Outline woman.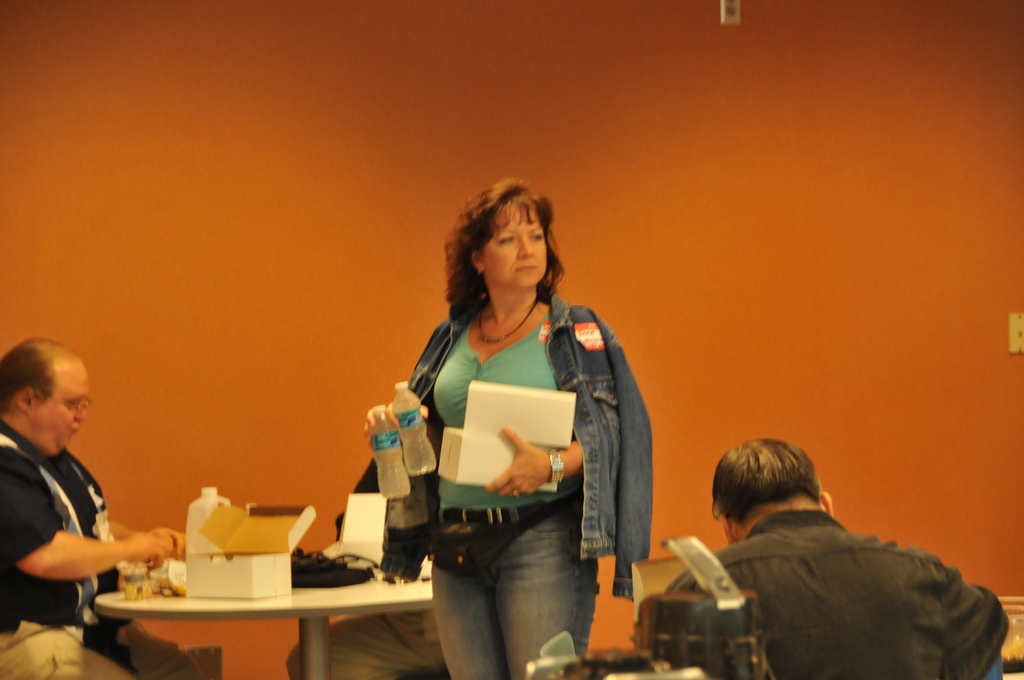
Outline: crop(365, 169, 639, 679).
